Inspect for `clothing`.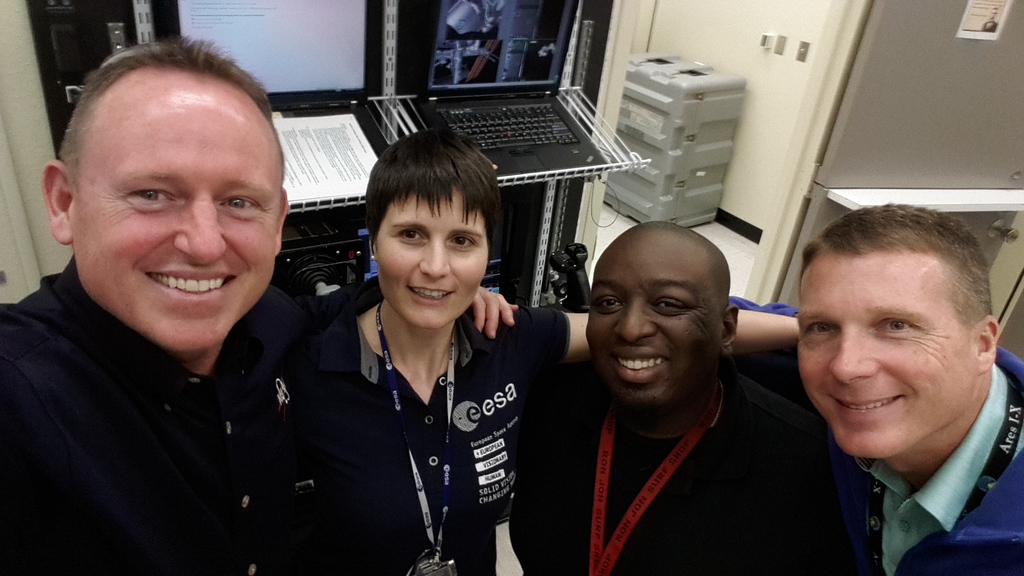
Inspection: 316, 301, 573, 575.
